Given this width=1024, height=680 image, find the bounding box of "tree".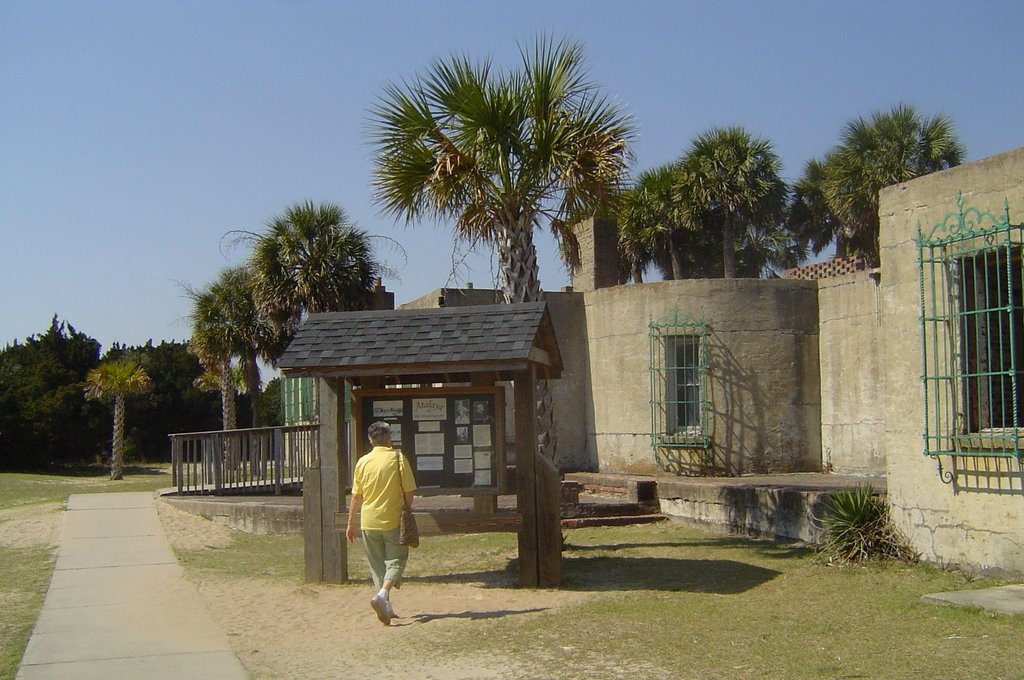
[left=174, top=266, right=296, bottom=420].
